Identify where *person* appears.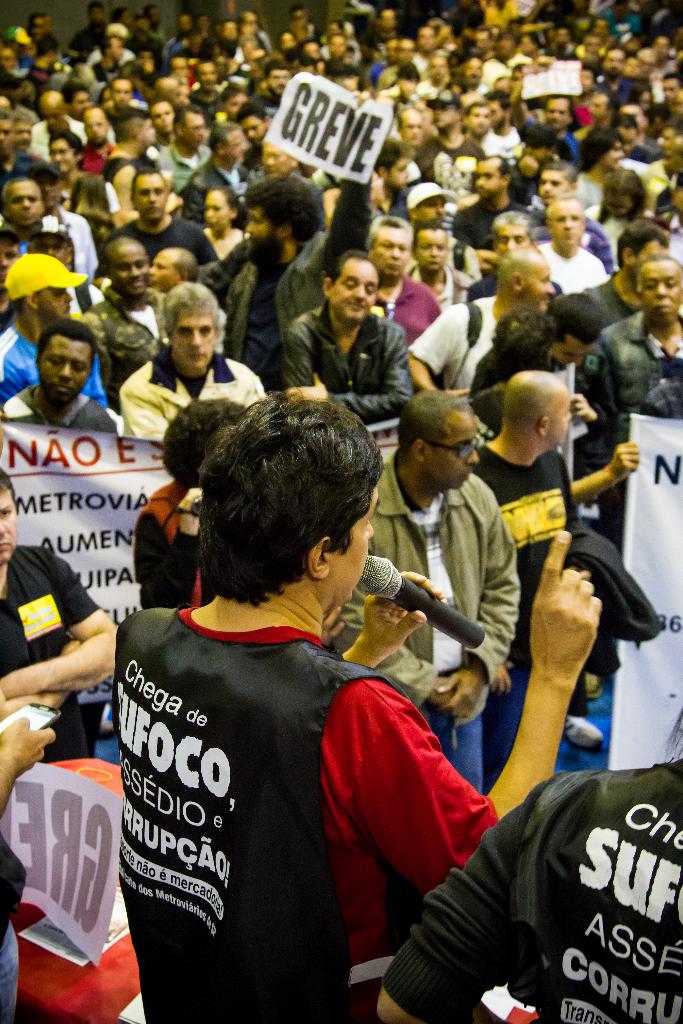
Appears at bbox=(0, 173, 51, 237).
